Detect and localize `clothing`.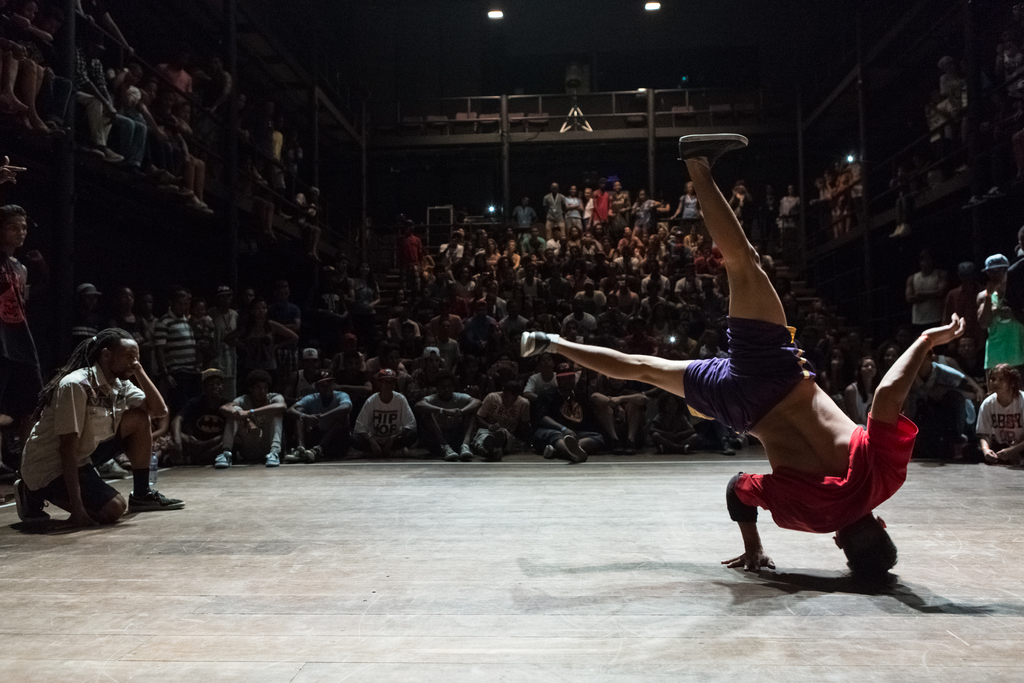
Localized at 907/270/929/340.
